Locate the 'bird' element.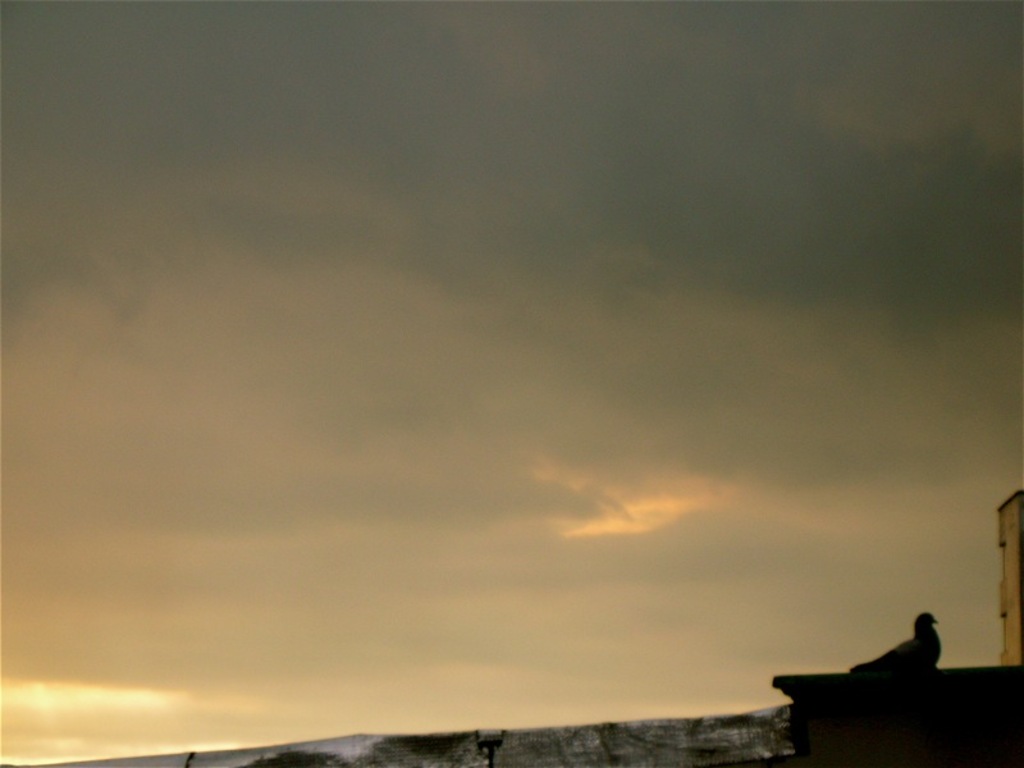
Element bbox: 854, 612, 943, 677.
